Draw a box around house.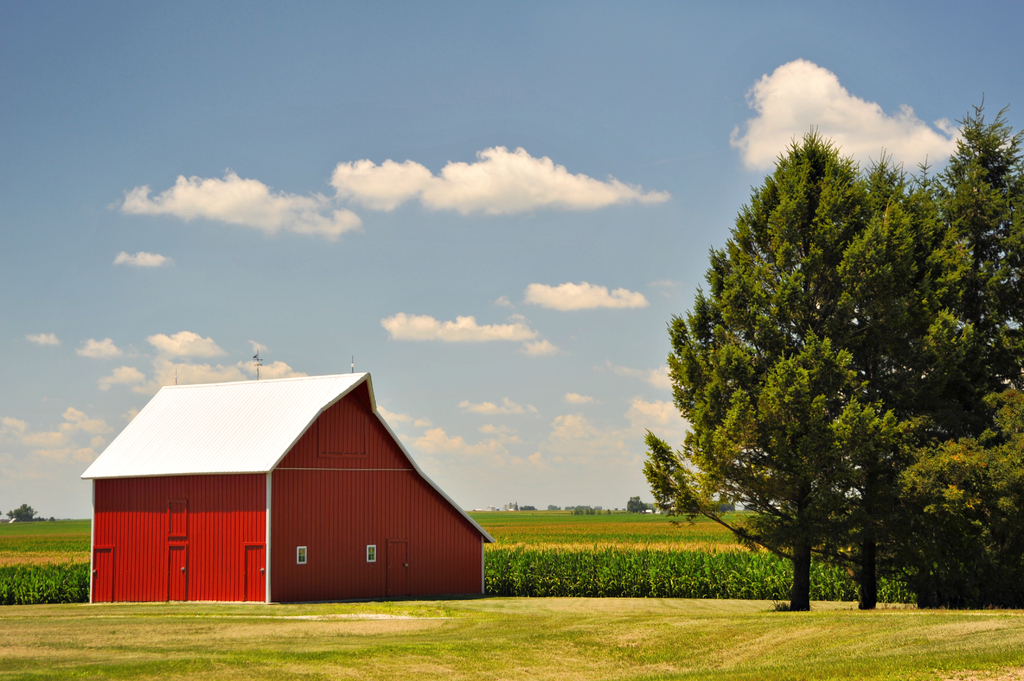
(634,497,673,509).
